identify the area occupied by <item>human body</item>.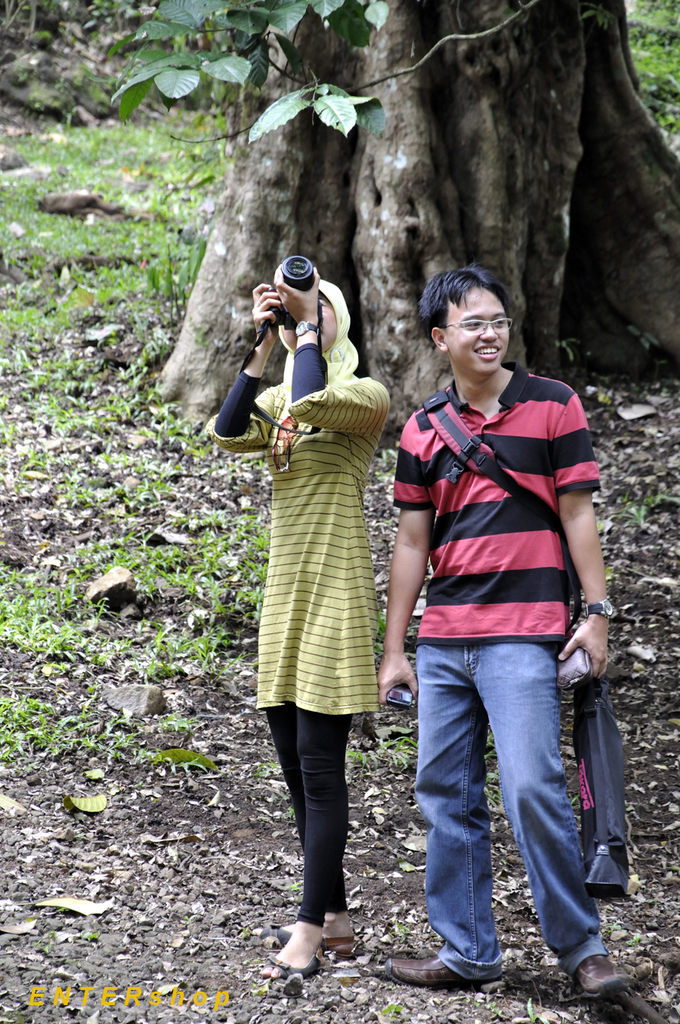
Area: select_region(382, 288, 623, 982).
